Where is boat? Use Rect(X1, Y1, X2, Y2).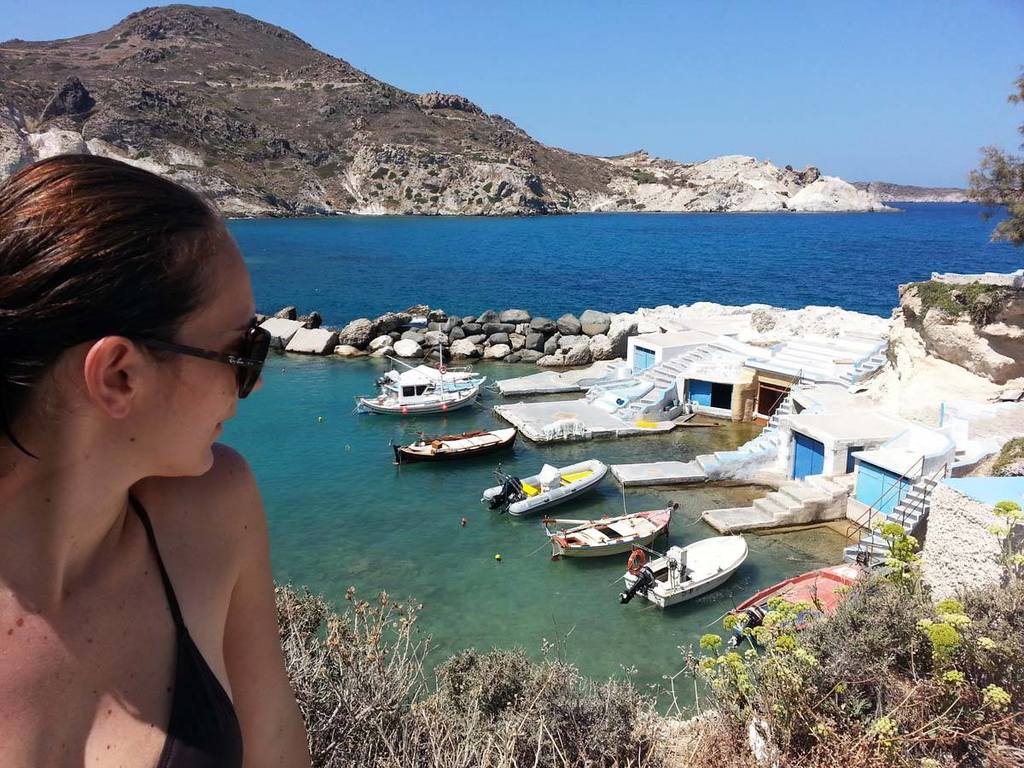
Rect(627, 527, 761, 607).
